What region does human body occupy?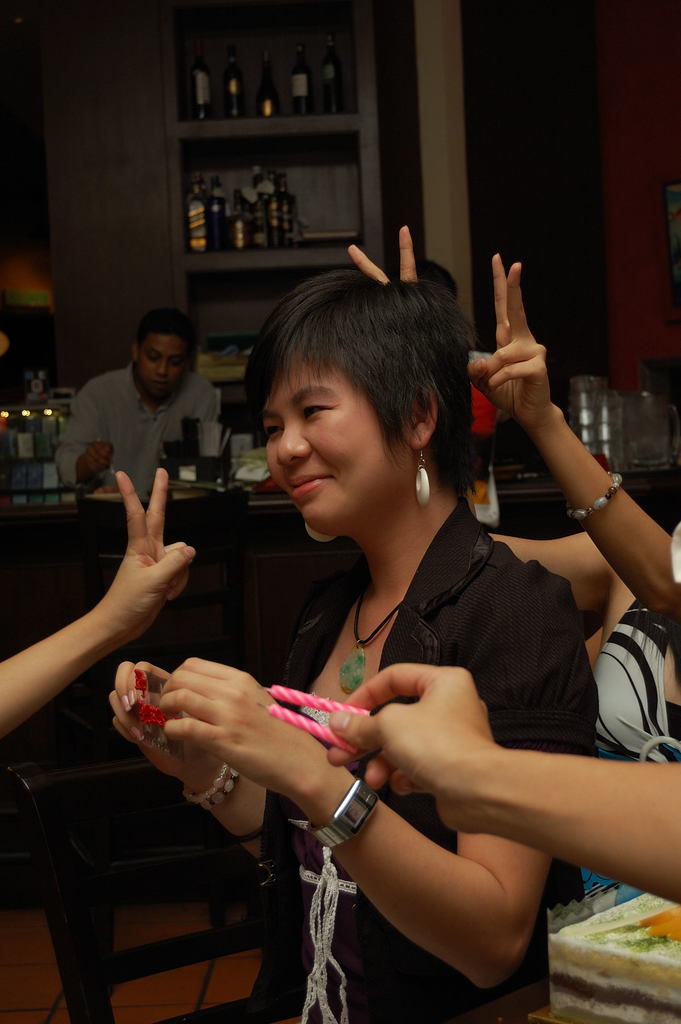
l=50, t=309, r=236, b=488.
